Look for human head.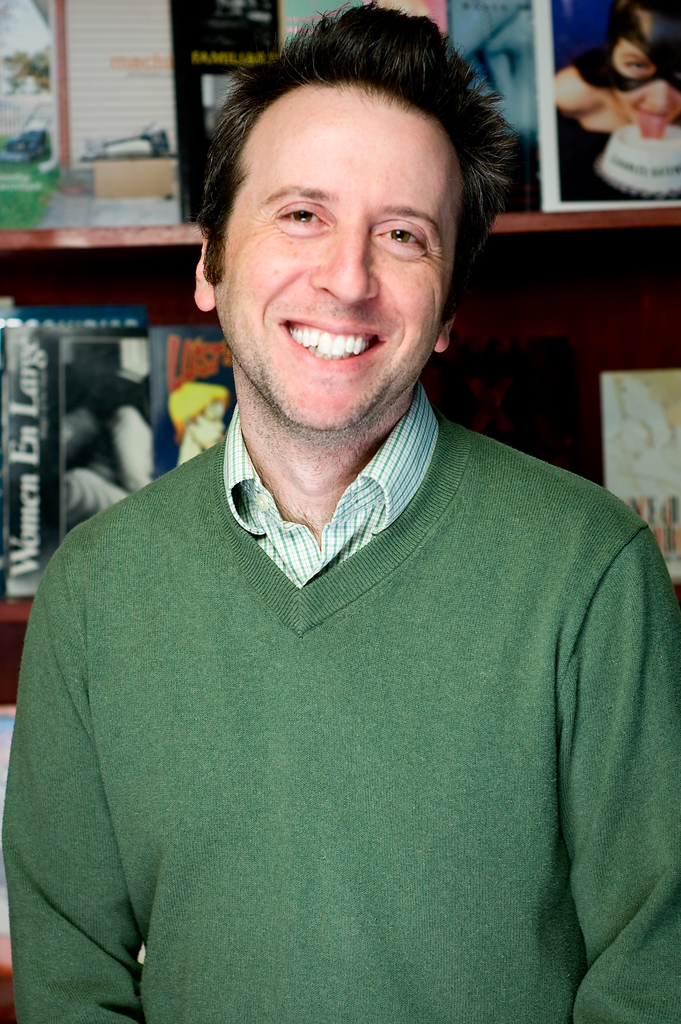
Found: rect(578, 0, 680, 135).
